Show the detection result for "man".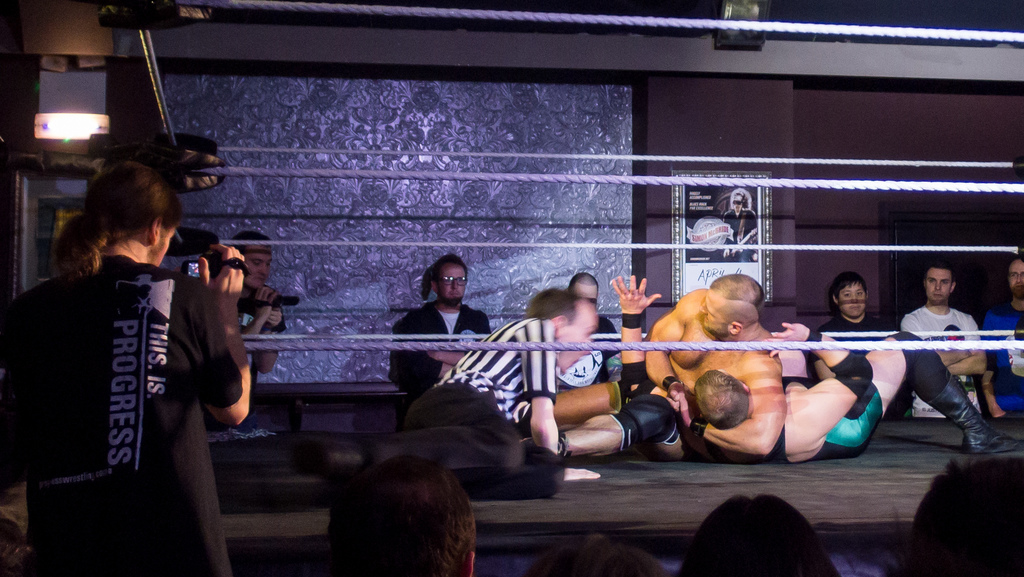
detection(811, 278, 908, 407).
